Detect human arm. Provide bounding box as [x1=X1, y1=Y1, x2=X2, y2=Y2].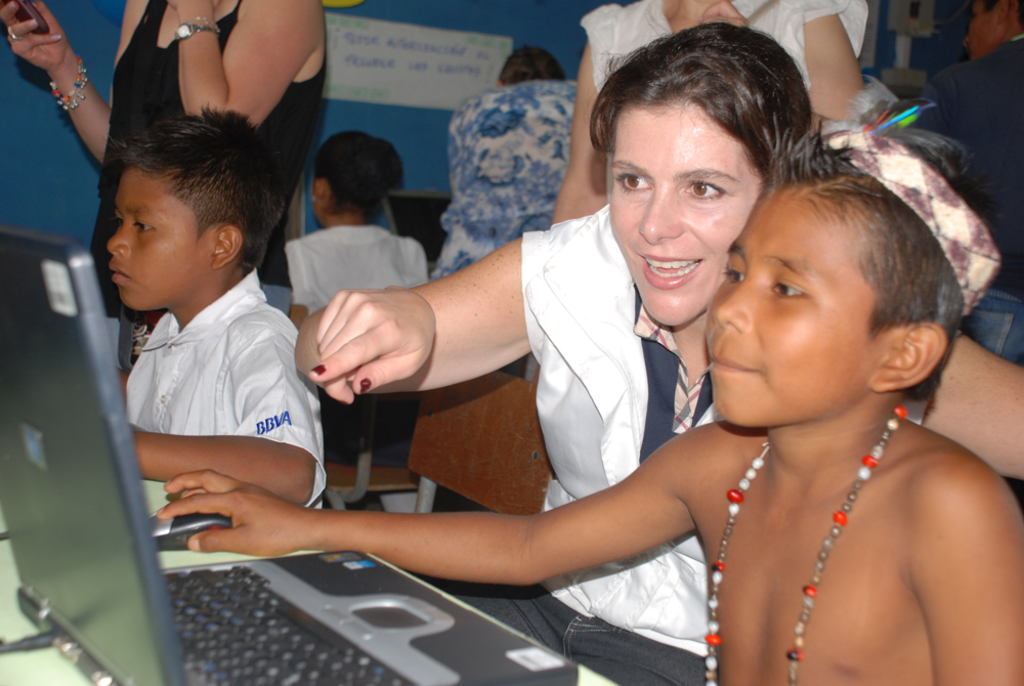
[x1=155, y1=441, x2=701, y2=591].
